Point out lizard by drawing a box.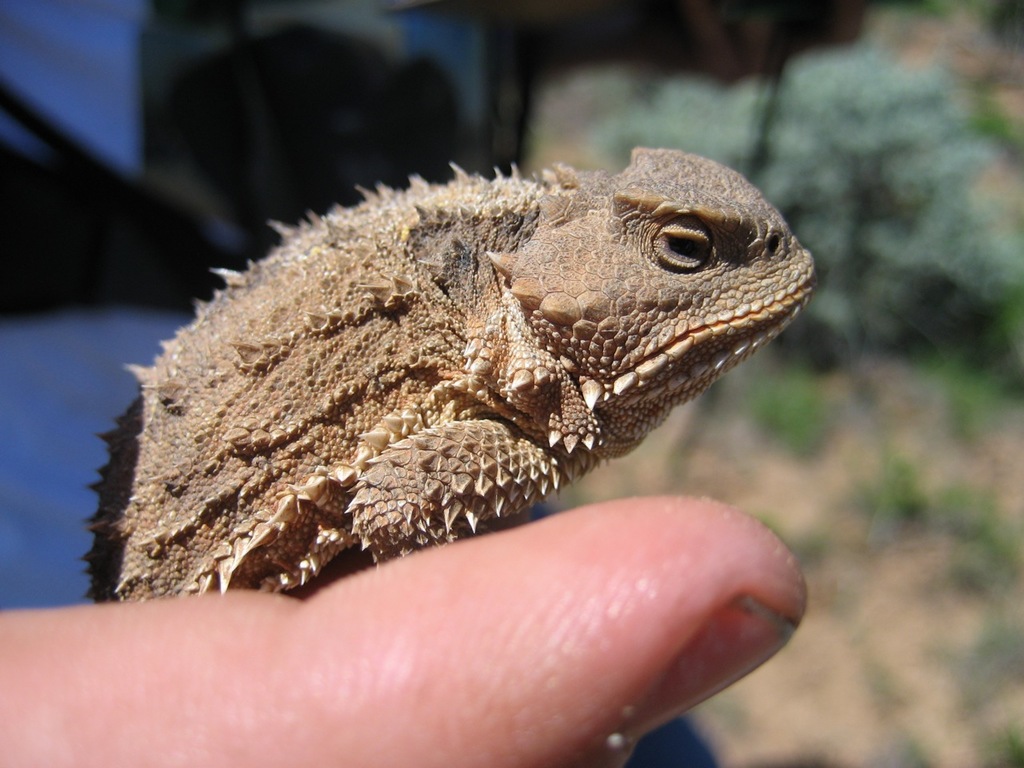
[83,148,817,603].
